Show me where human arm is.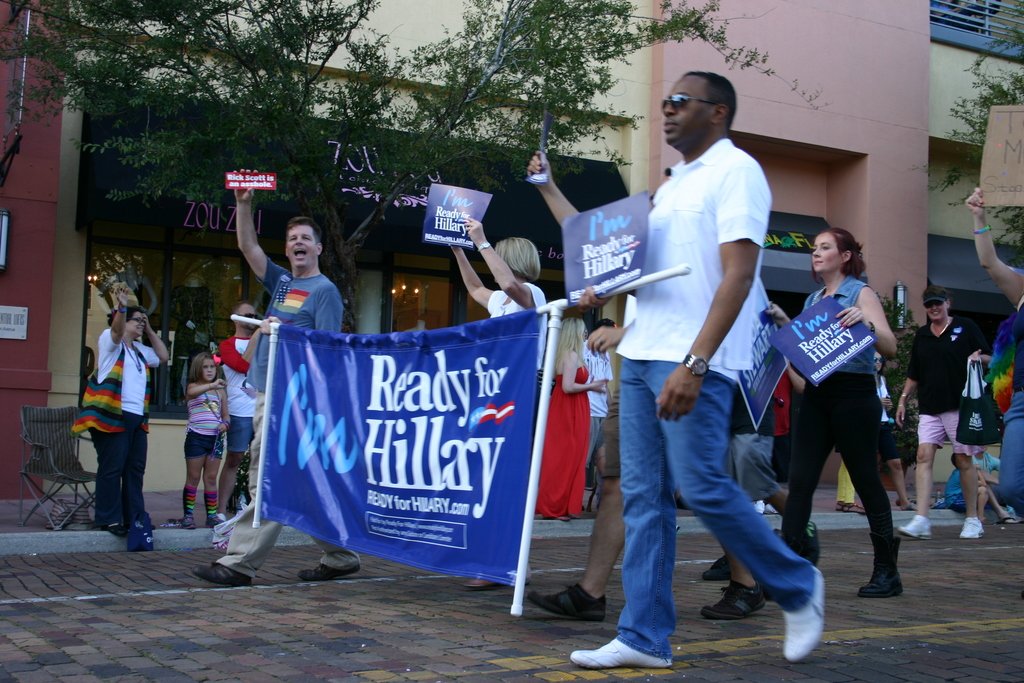
human arm is at 218:331:271:375.
